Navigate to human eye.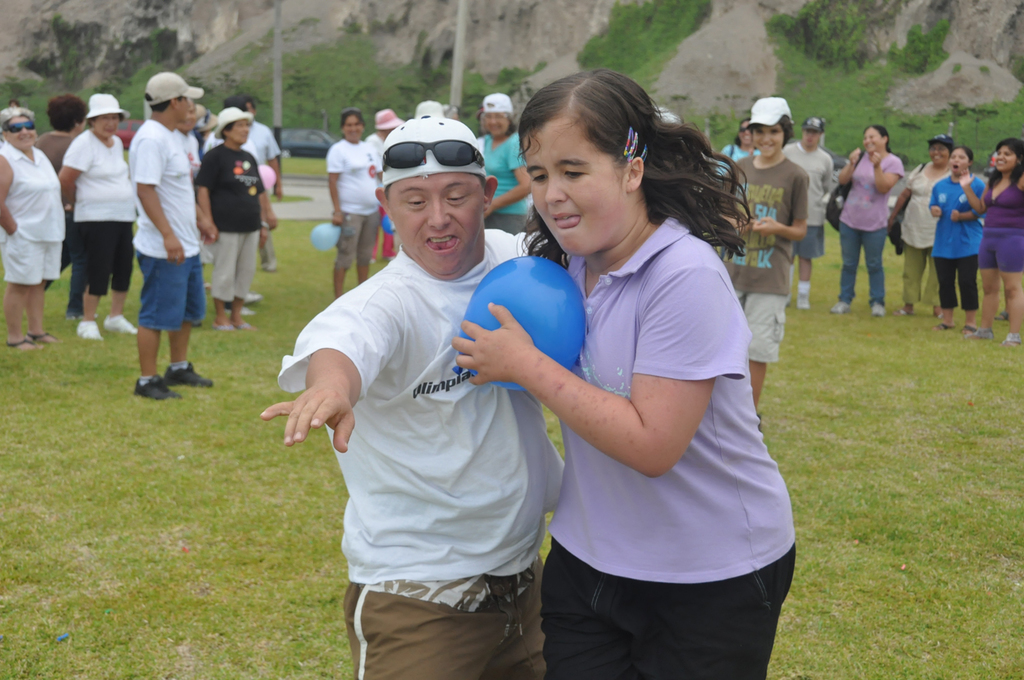
Navigation target: l=532, t=171, r=546, b=183.
